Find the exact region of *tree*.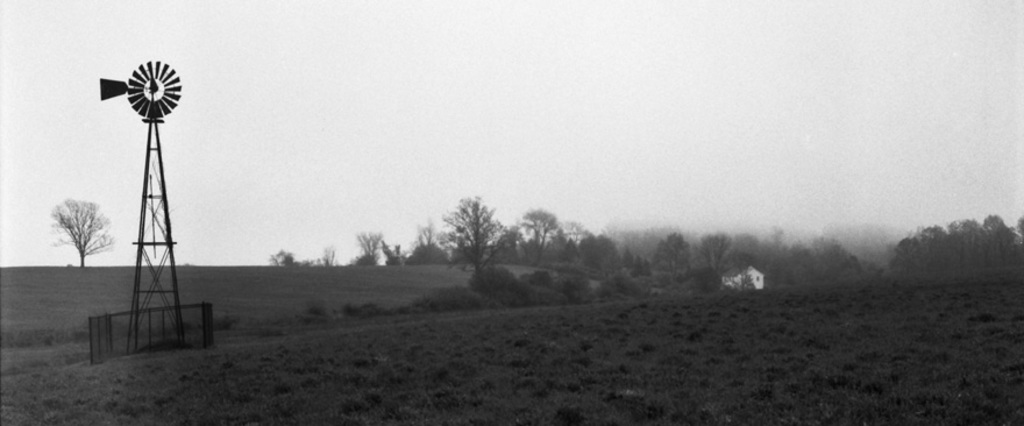
Exact region: rect(347, 219, 389, 265).
